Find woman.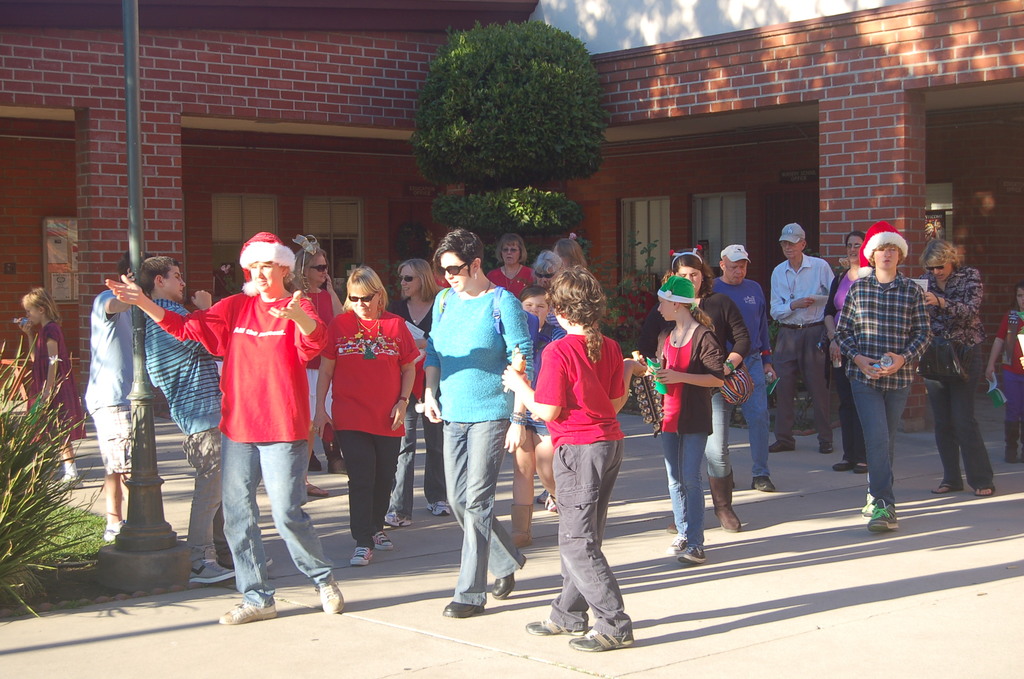
636 258 735 575.
